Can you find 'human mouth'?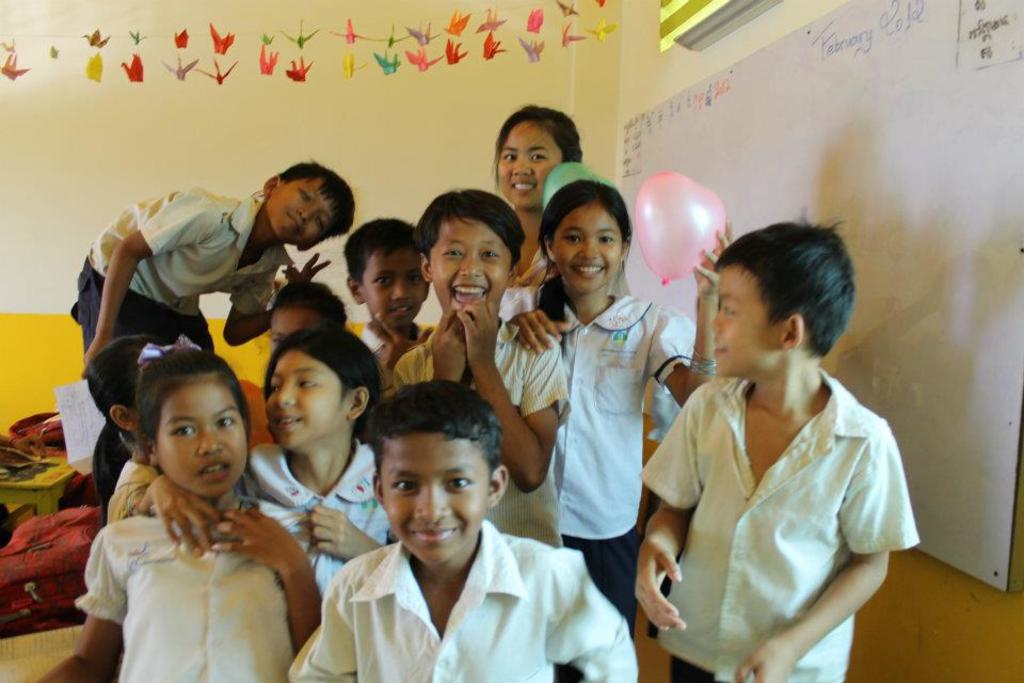
Yes, bounding box: 453 280 491 311.
